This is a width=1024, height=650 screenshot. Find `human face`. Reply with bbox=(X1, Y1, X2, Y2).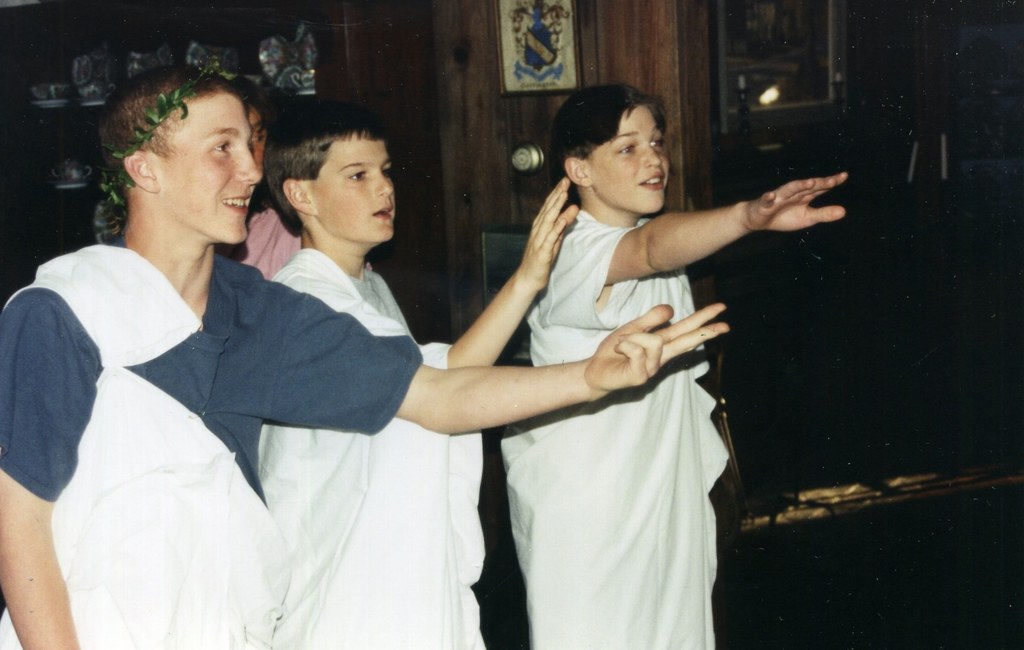
bbox=(157, 95, 257, 244).
